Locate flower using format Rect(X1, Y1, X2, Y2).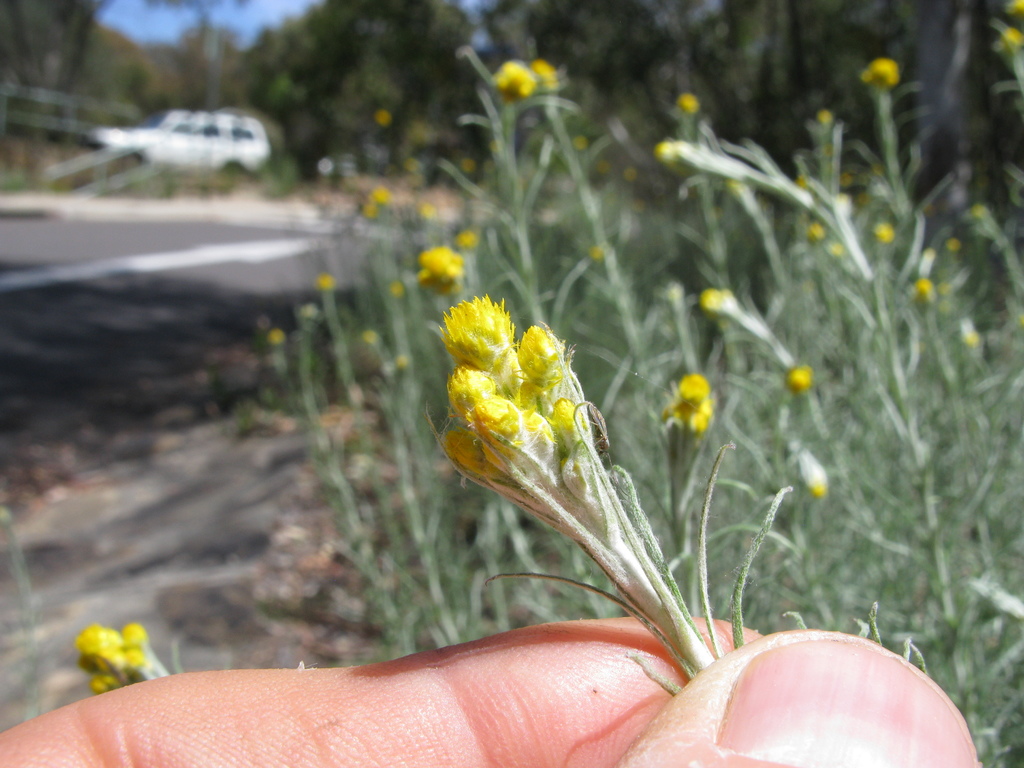
Rect(415, 244, 470, 298).
